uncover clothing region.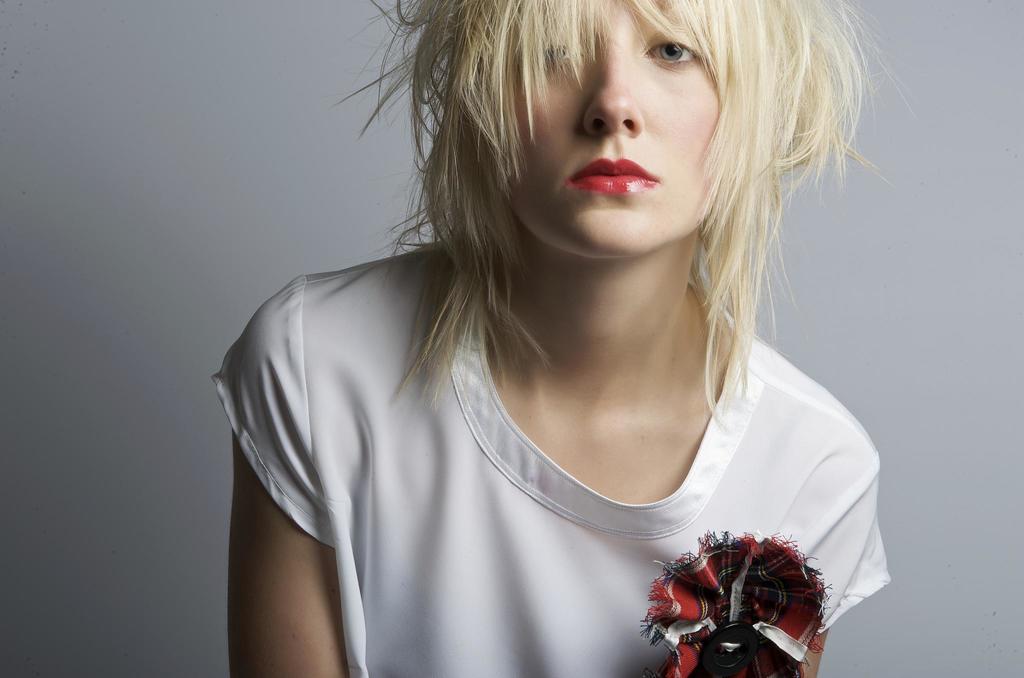
Uncovered: Rect(203, 118, 872, 631).
